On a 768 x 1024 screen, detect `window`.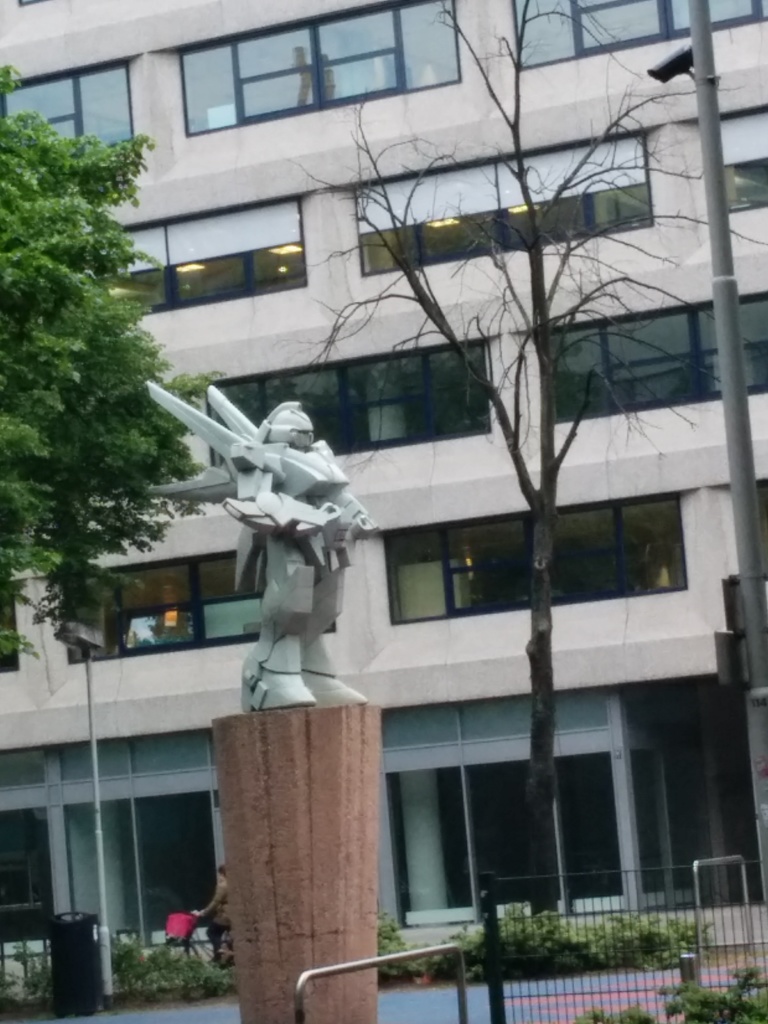
rect(532, 285, 767, 426).
